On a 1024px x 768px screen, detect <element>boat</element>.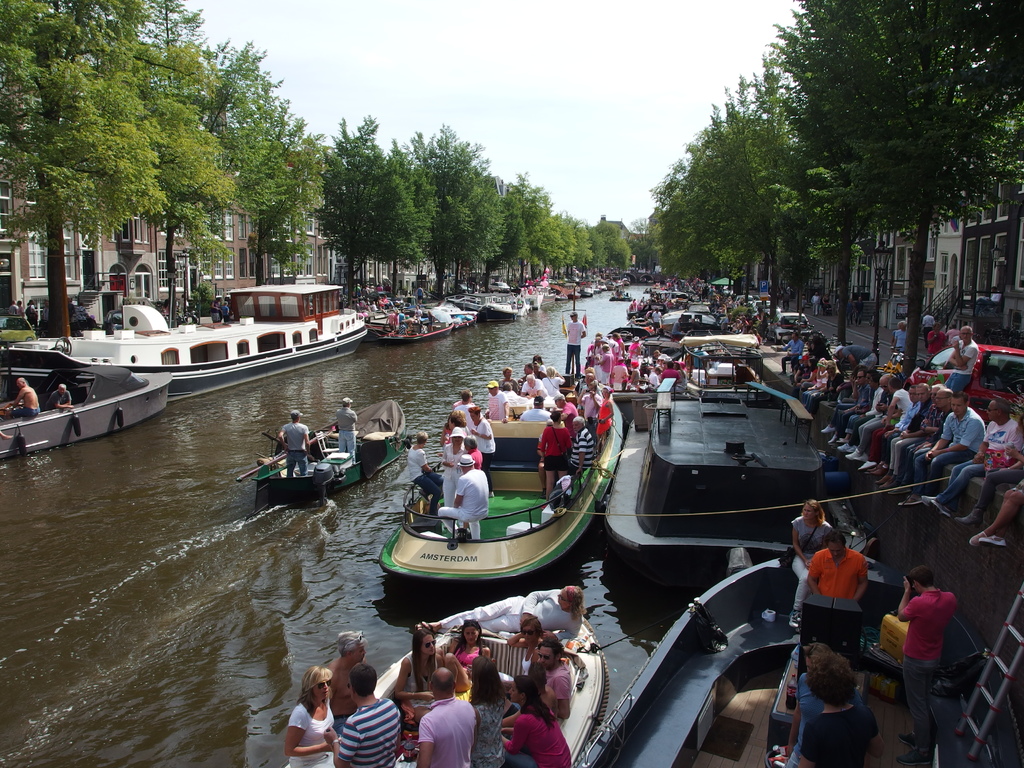
rect(354, 394, 659, 621).
